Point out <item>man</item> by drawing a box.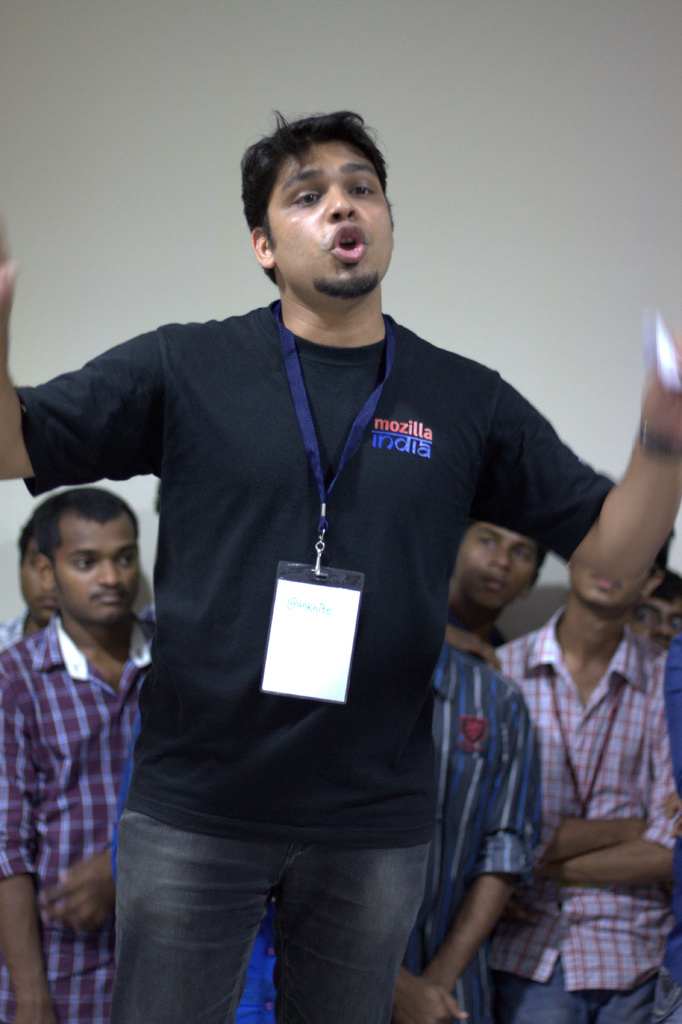
x1=37, y1=109, x2=631, y2=1020.
